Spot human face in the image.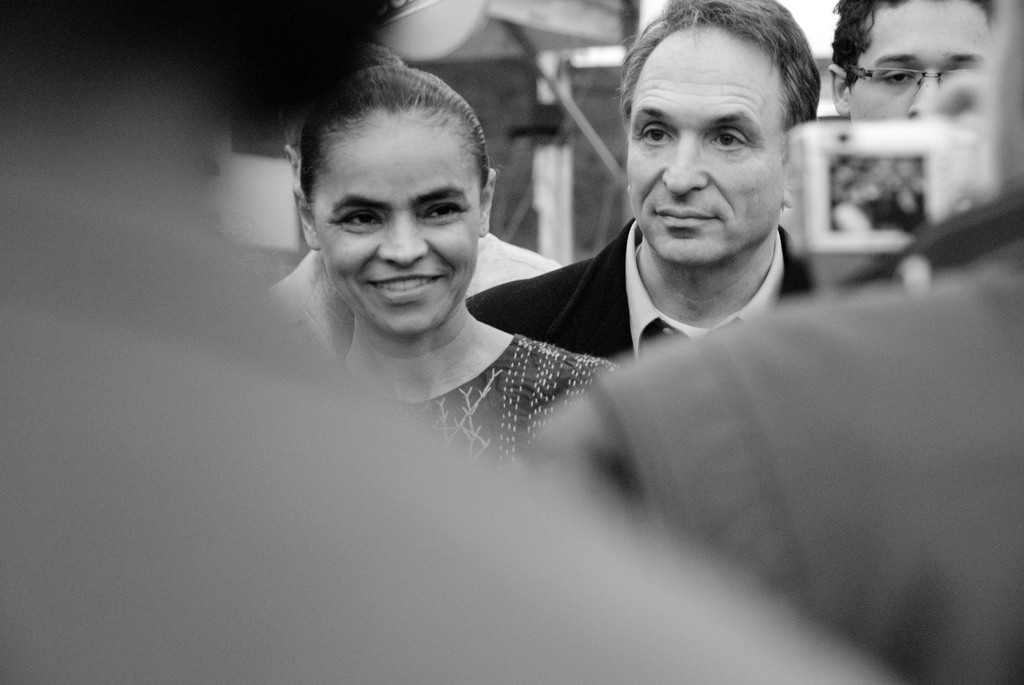
human face found at <region>618, 28, 804, 265</region>.
